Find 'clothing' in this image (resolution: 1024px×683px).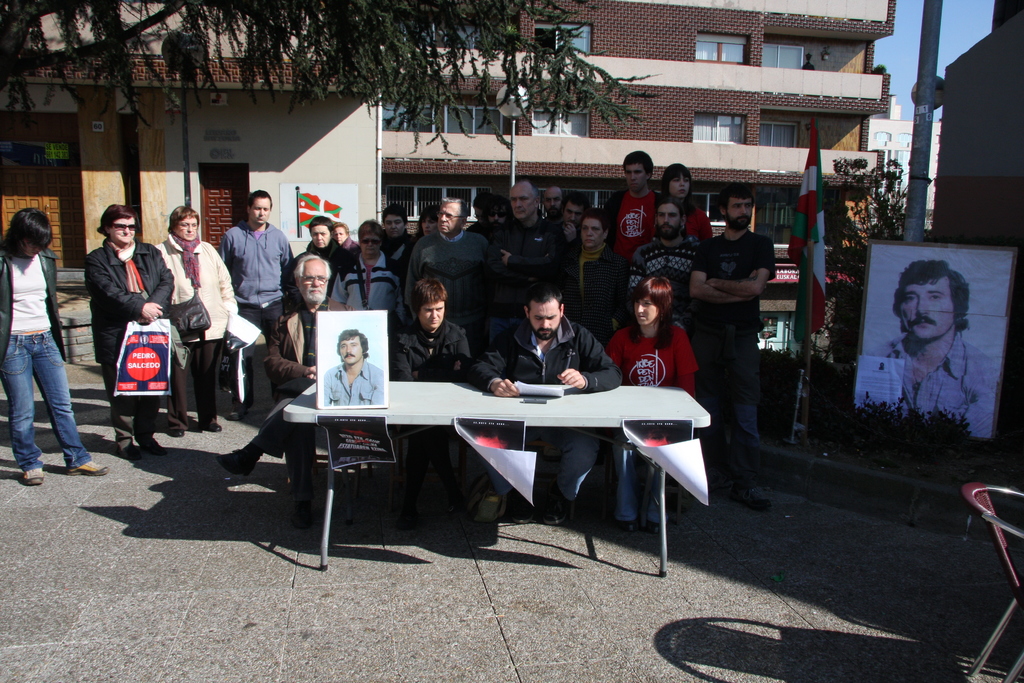
(left=389, top=308, right=468, bottom=495).
